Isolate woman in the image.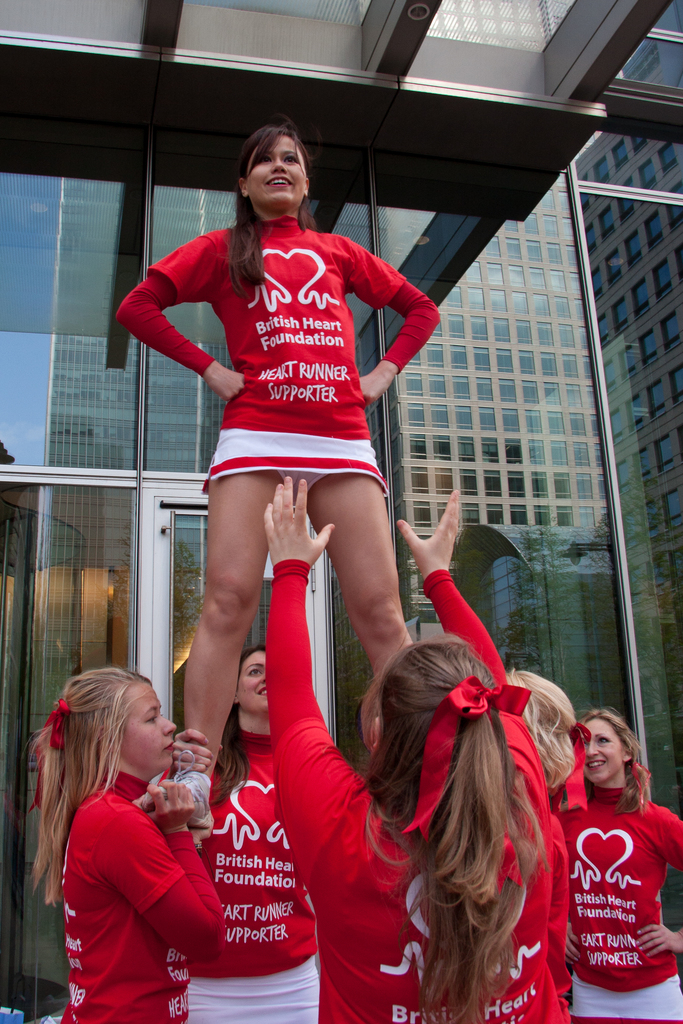
Isolated region: region(152, 646, 331, 1023).
